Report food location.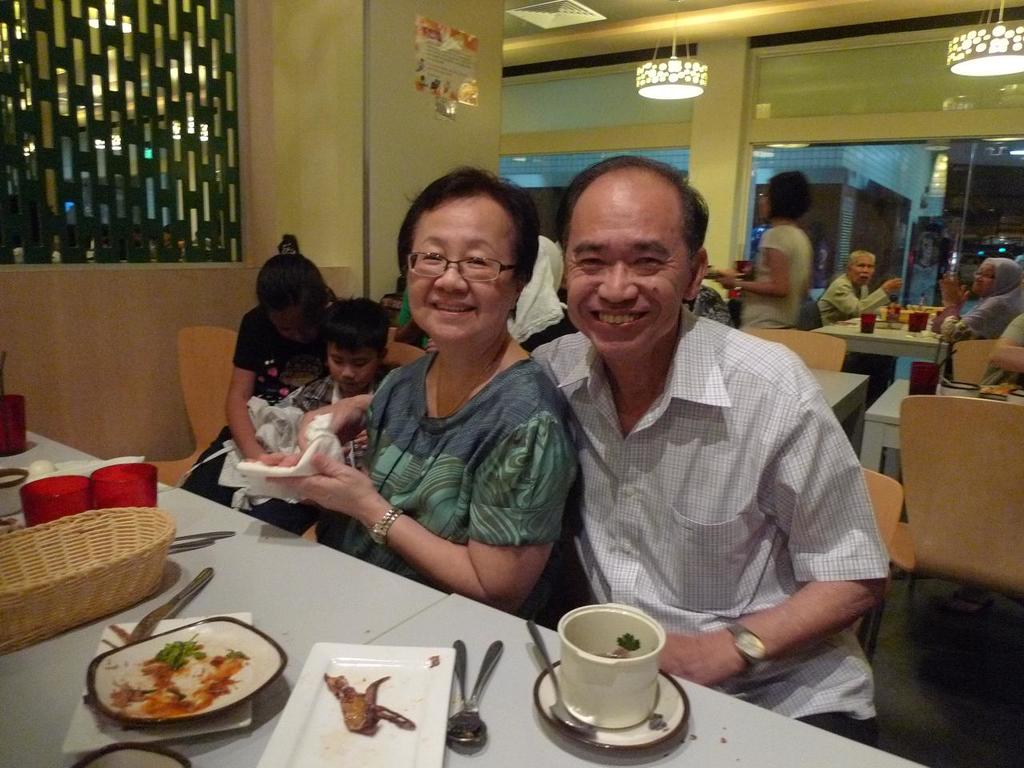
Report: (314,664,410,746).
